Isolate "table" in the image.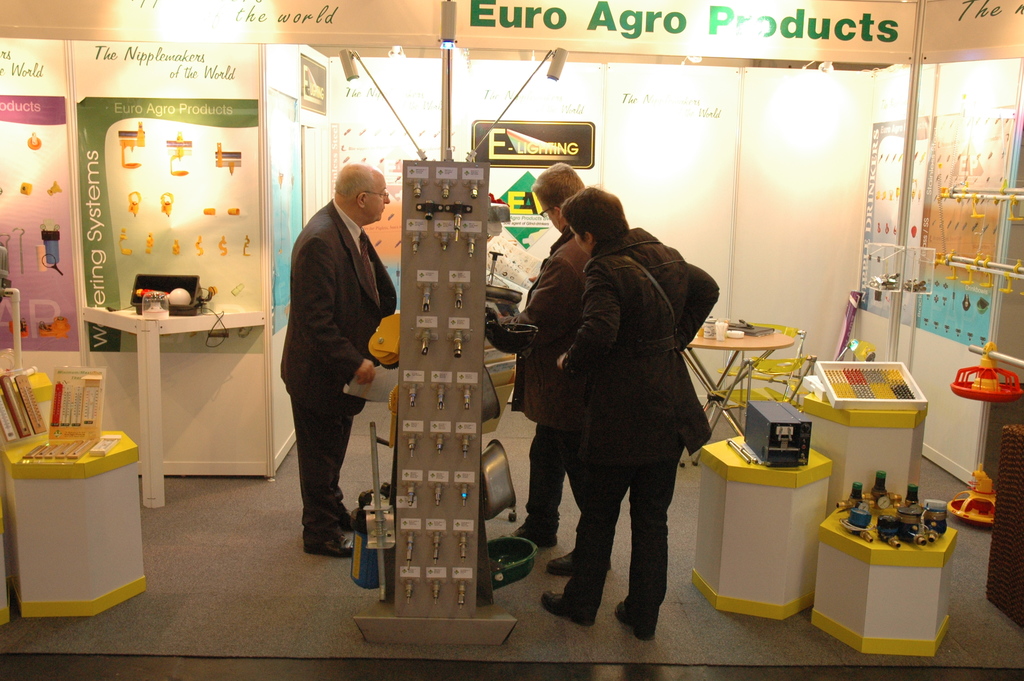
Isolated region: <box>687,432,833,623</box>.
